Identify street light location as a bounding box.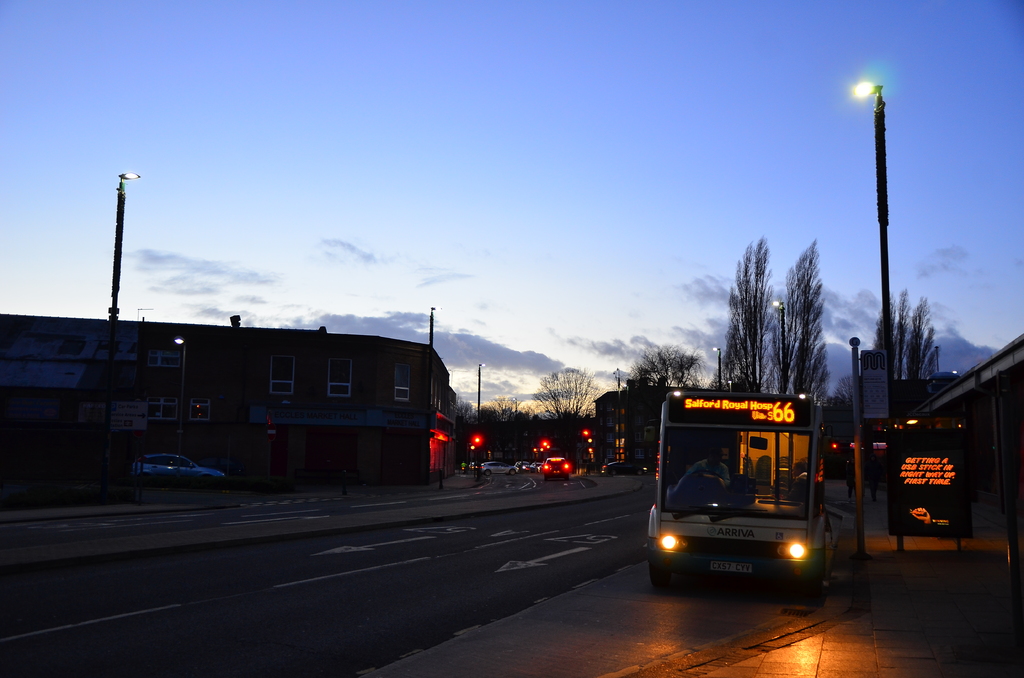
<bbox>711, 344, 721, 387</bbox>.
